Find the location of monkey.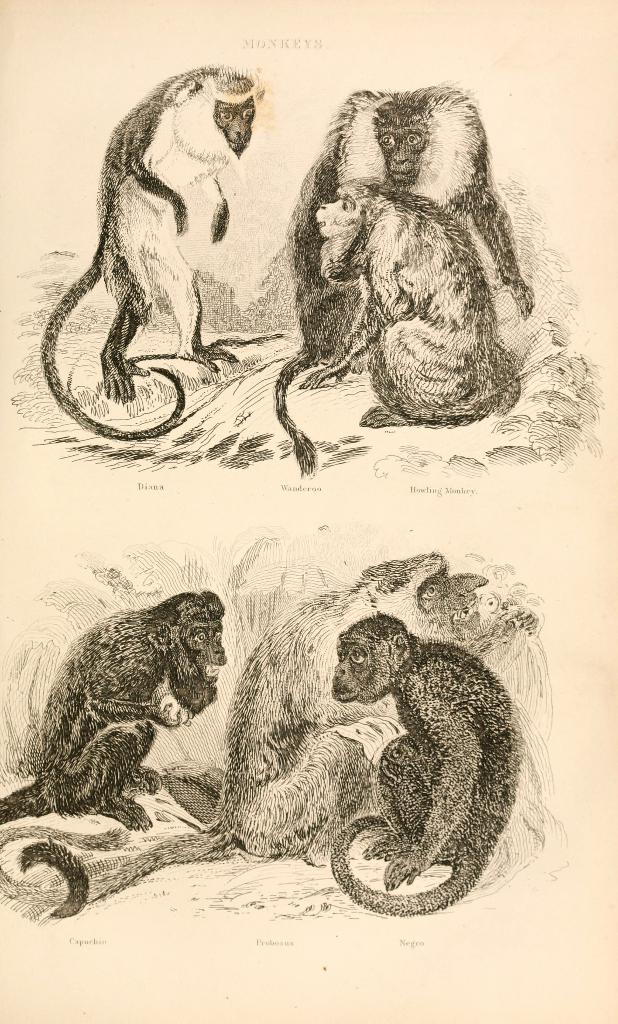
Location: box=[0, 589, 224, 909].
